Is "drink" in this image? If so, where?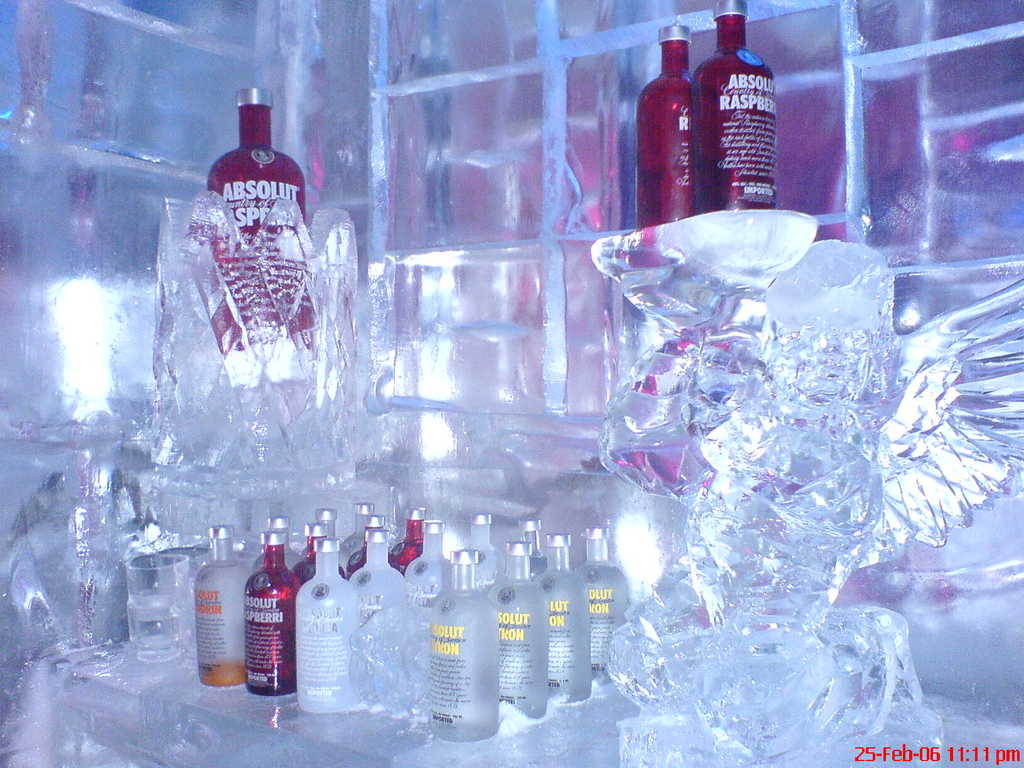
Yes, at pyautogui.locateOnScreen(293, 527, 344, 592).
